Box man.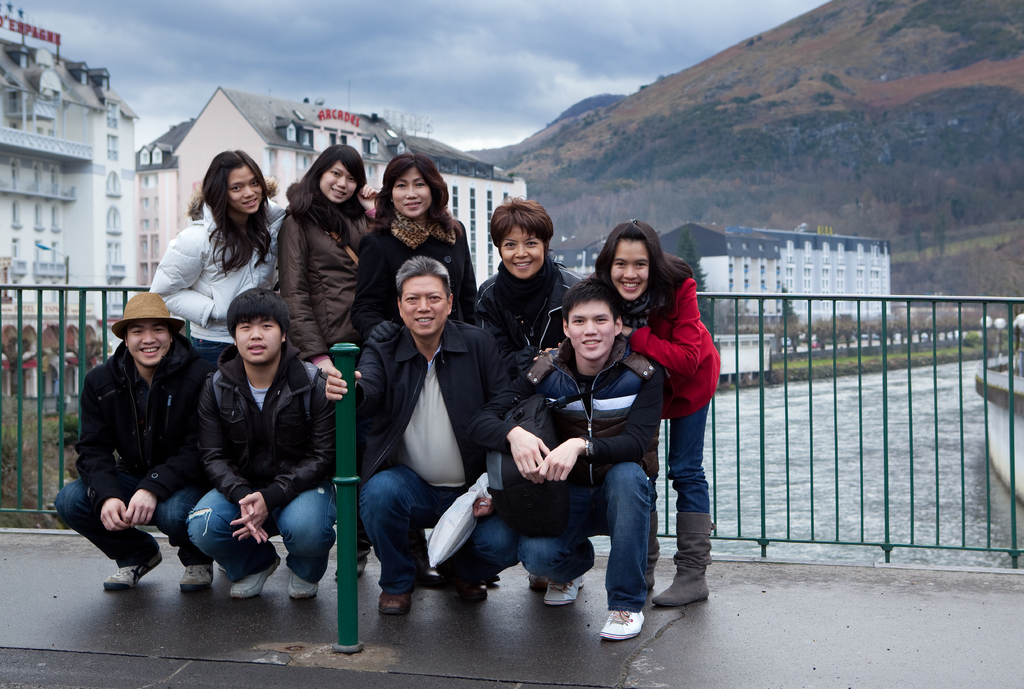
{"x1": 189, "y1": 289, "x2": 336, "y2": 599}.
